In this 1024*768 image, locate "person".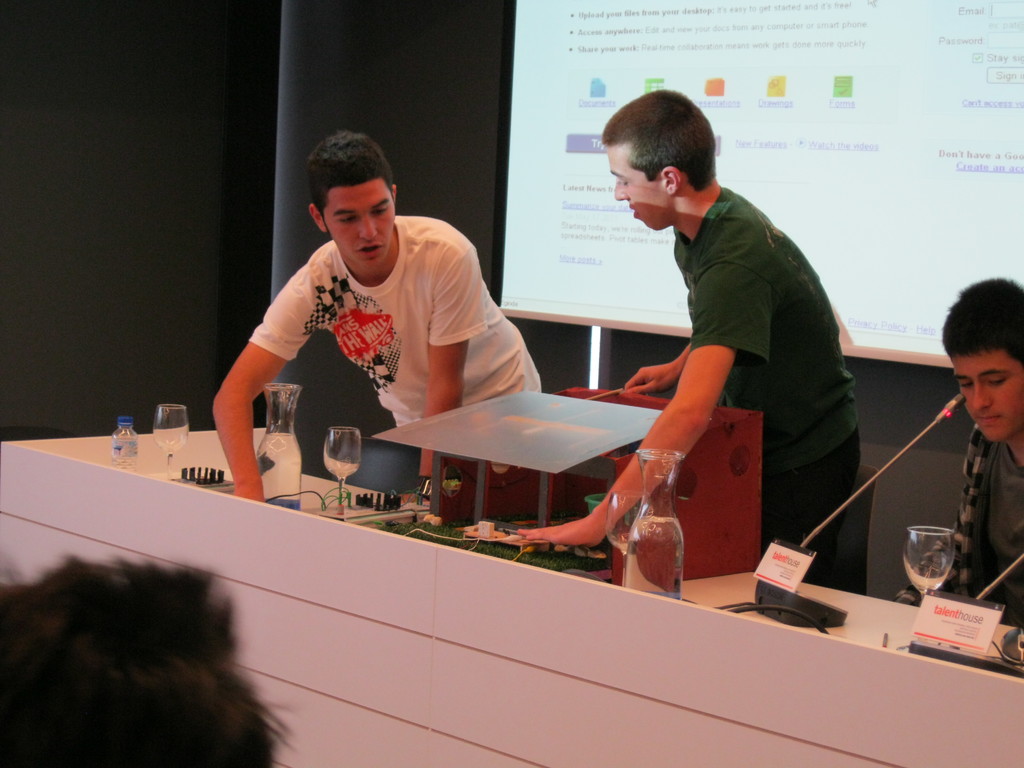
Bounding box: {"x1": 3, "y1": 565, "x2": 289, "y2": 767}.
